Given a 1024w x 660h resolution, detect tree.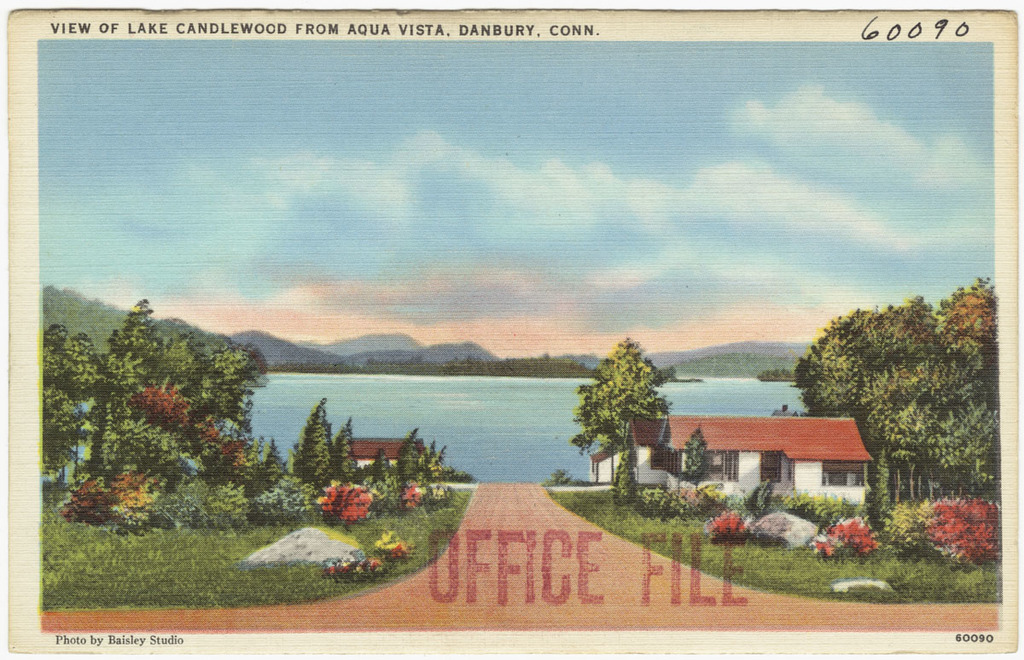
bbox(293, 397, 333, 486).
